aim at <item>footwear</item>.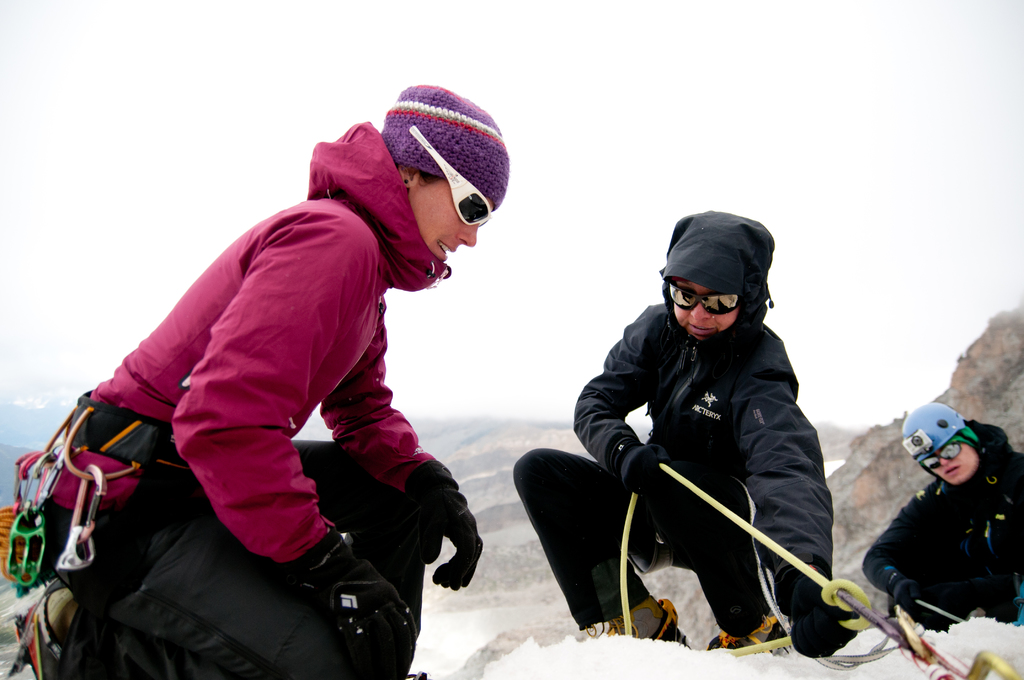
Aimed at x1=653, y1=594, x2=692, y2=643.
